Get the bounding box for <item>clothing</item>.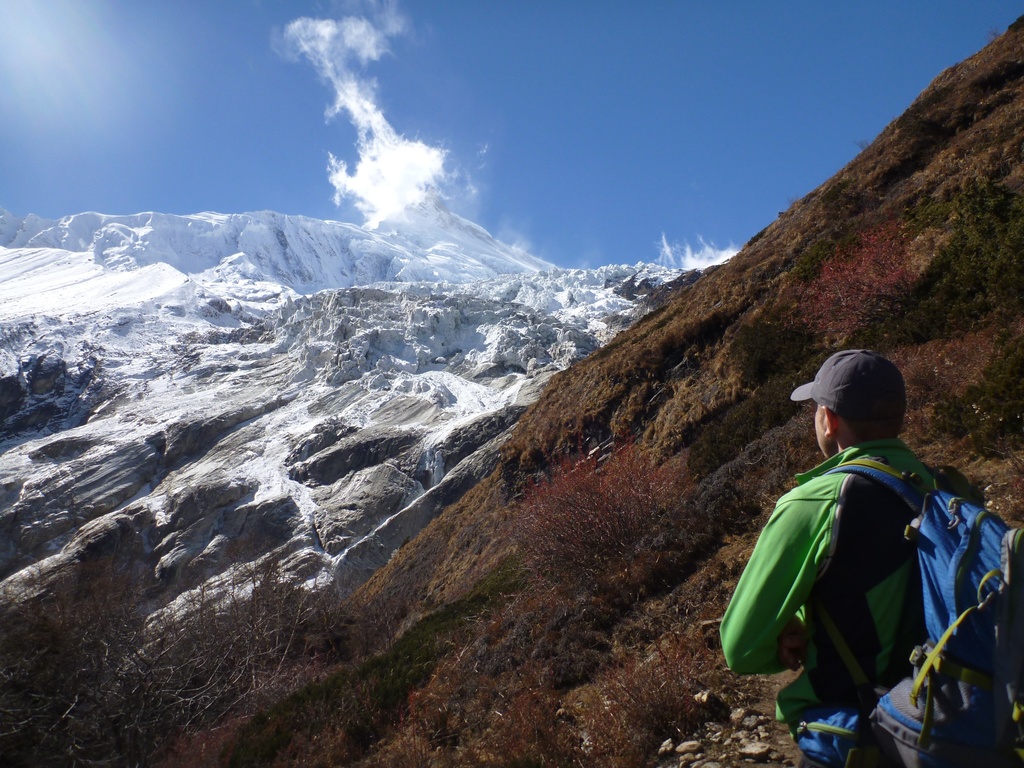
[749,394,995,737].
